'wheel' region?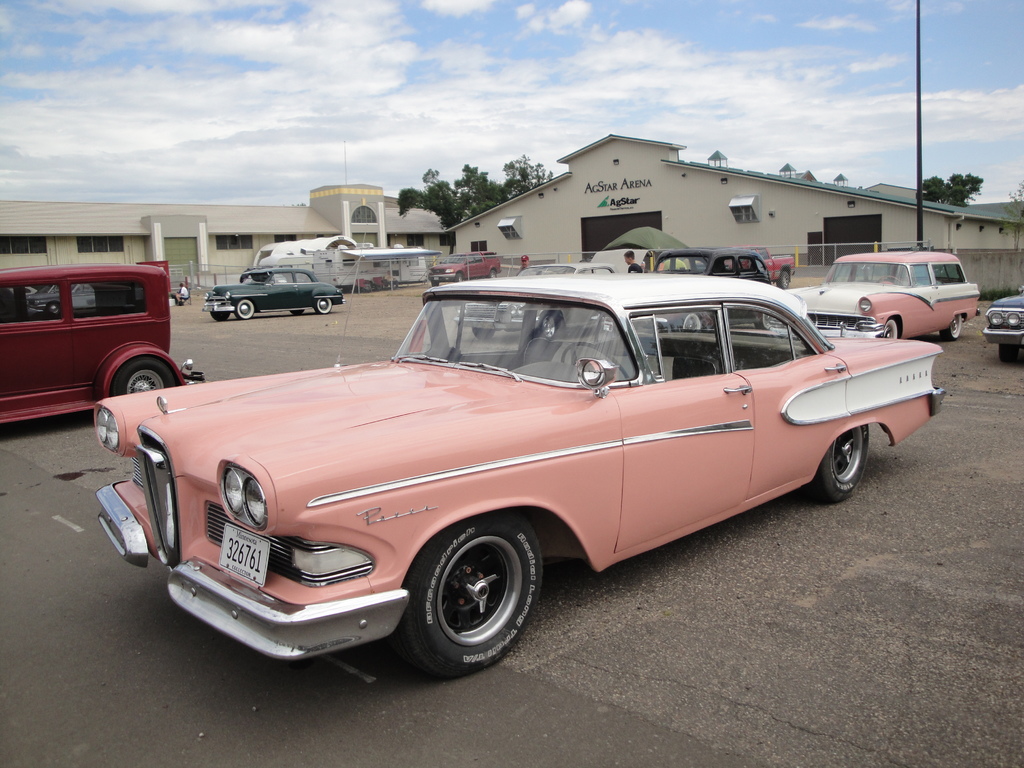
crop(538, 314, 556, 340)
